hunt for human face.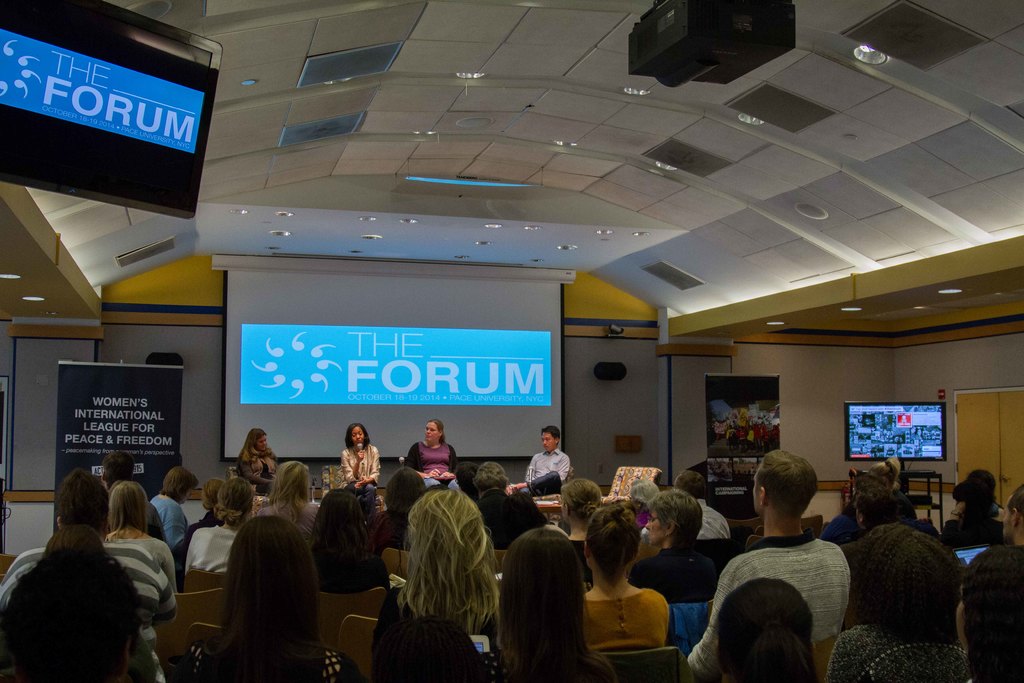
Hunted down at 349:424:365:447.
